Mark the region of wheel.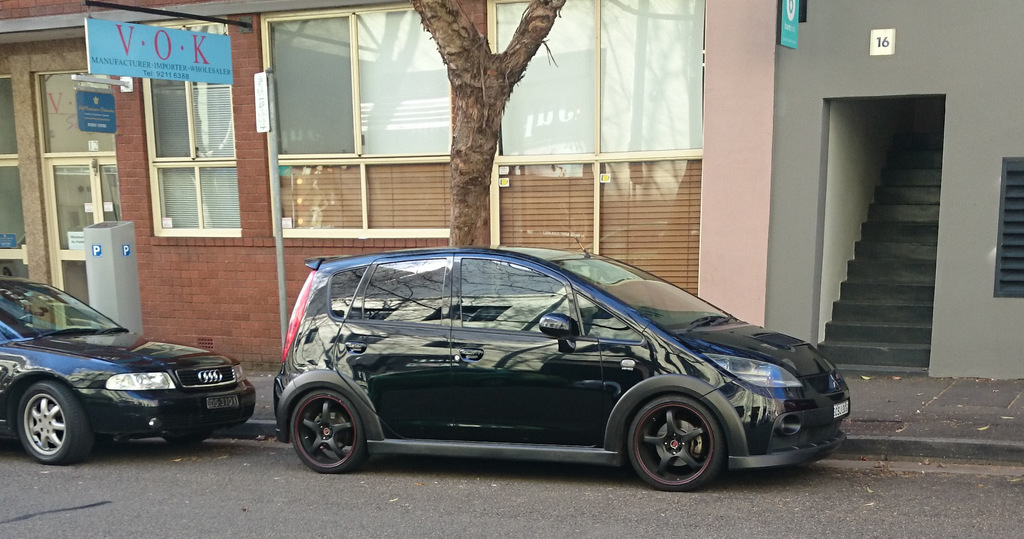
Region: bbox=[168, 435, 205, 445].
